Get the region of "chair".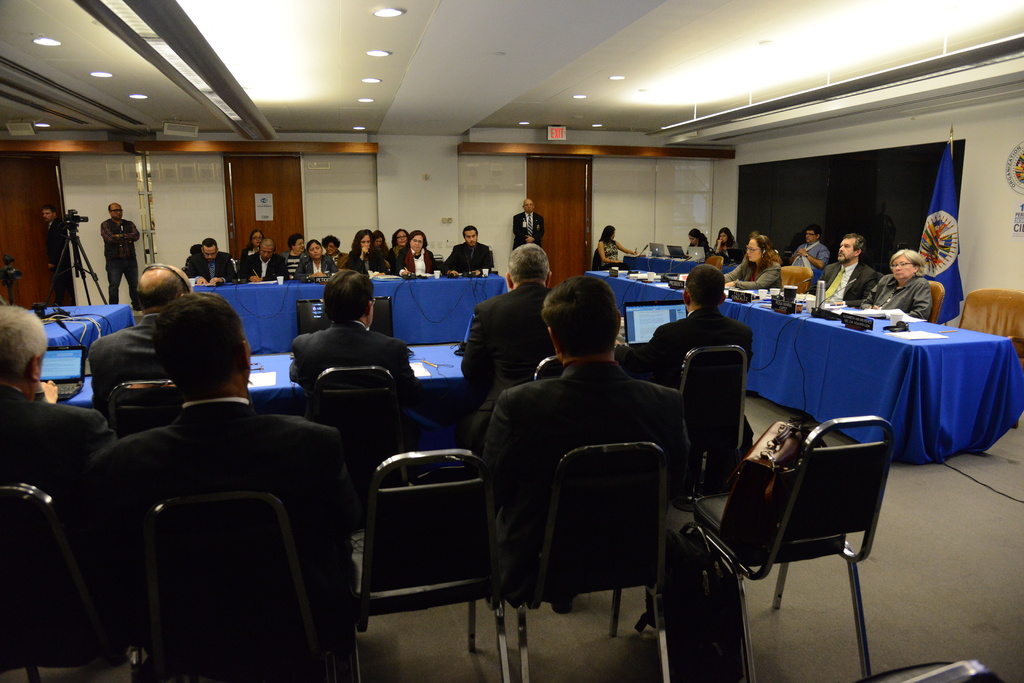
(0,486,134,681).
